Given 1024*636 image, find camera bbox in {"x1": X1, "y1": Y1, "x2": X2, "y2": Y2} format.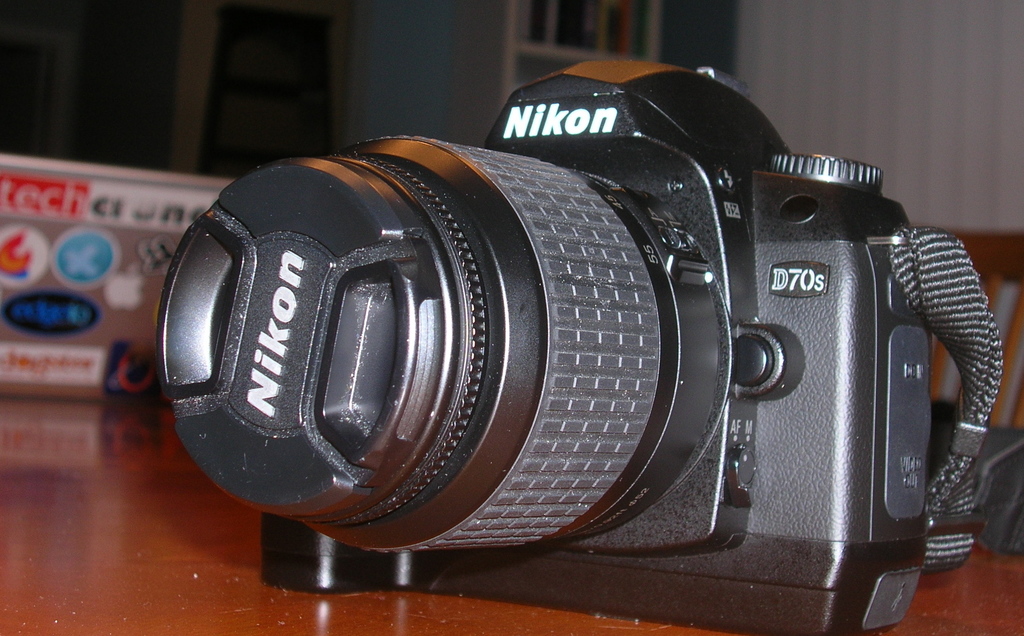
{"x1": 143, "y1": 52, "x2": 978, "y2": 598}.
